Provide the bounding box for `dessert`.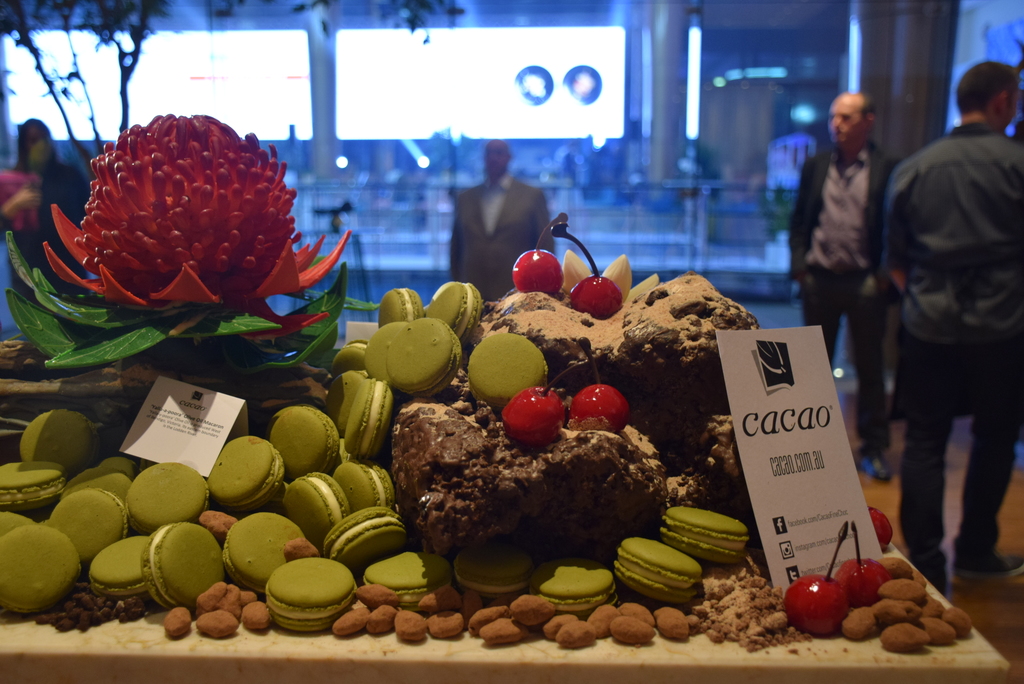
465/331/547/410.
